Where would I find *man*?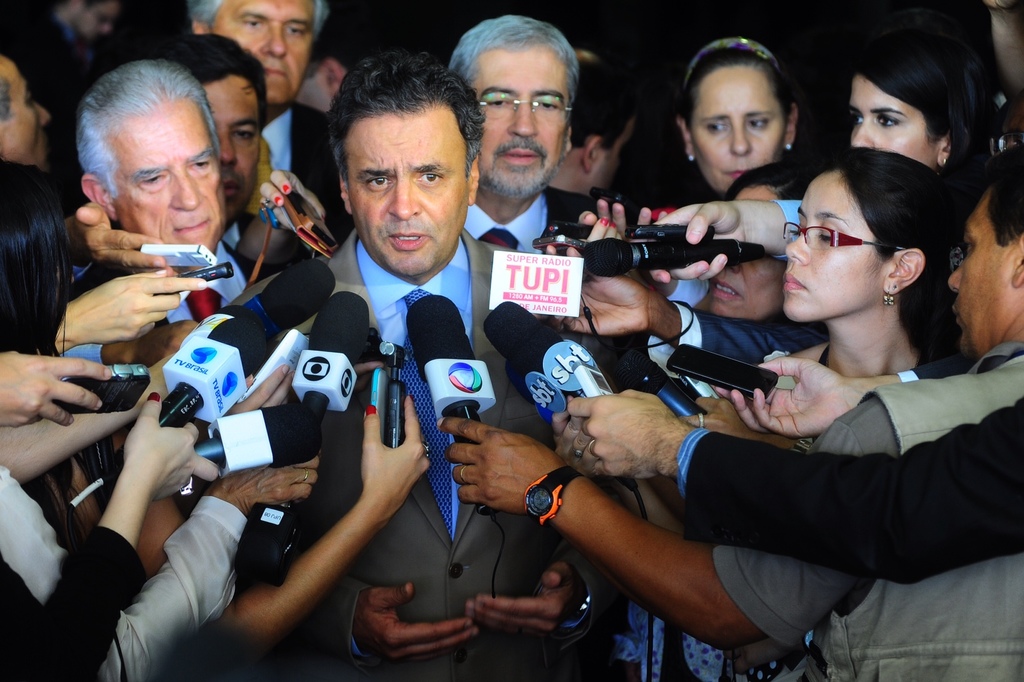
At rect(68, 32, 309, 270).
